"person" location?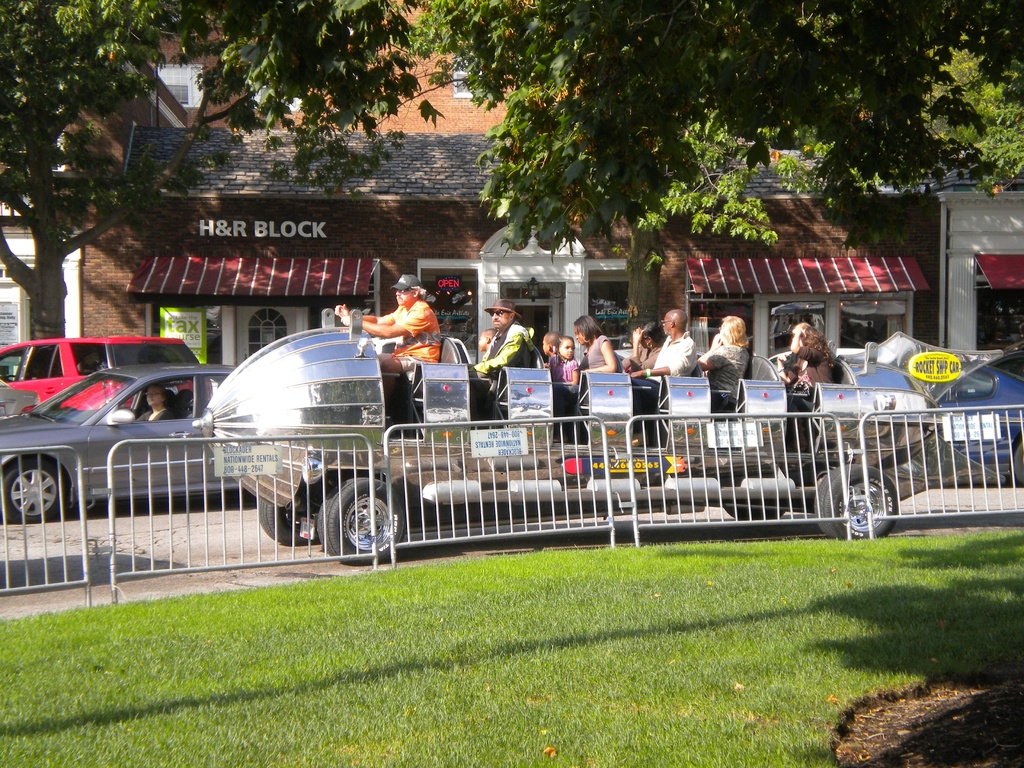
Rect(535, 326, 556, 378)
